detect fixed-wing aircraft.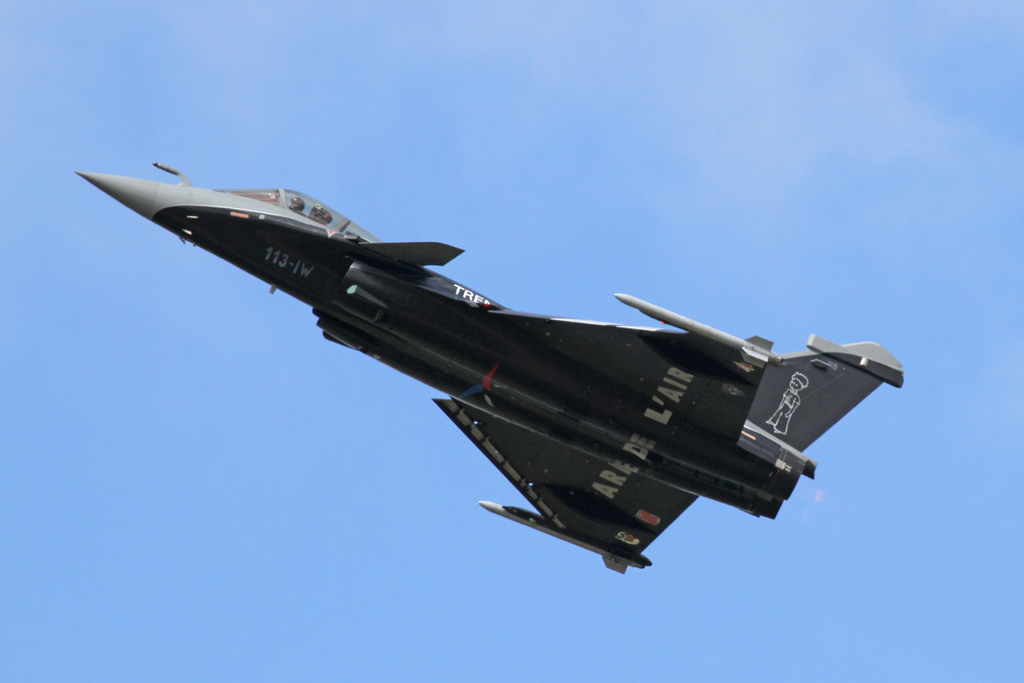
Detected at <bbox>70, 158, 906, 577</bbox>.
